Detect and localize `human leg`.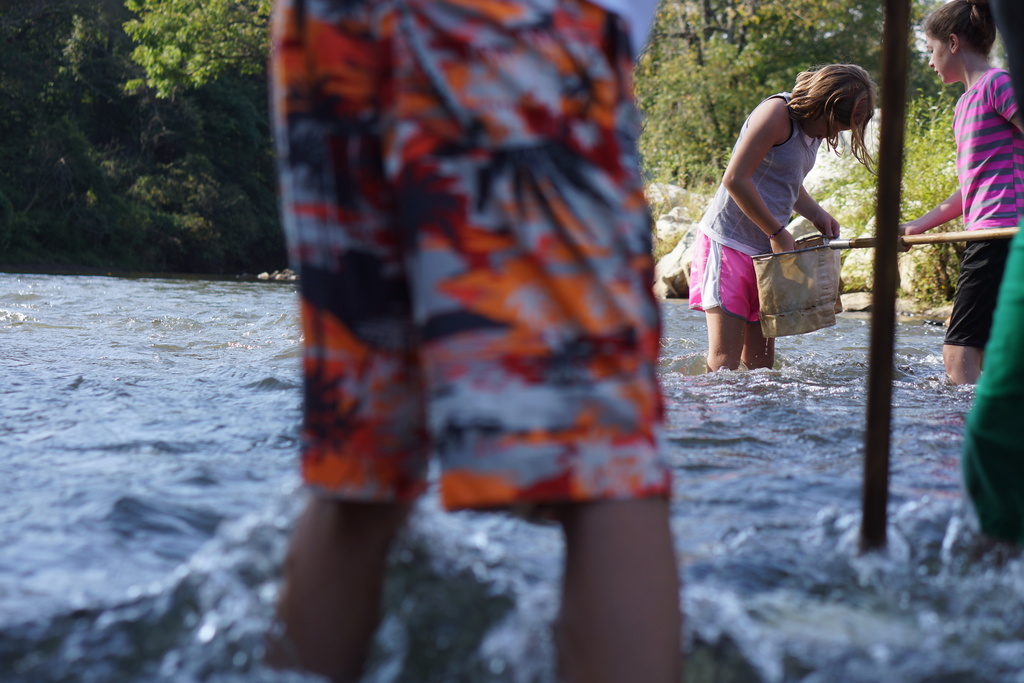
Localized at <bbox>692, 230, 777, 366</bbox>.
